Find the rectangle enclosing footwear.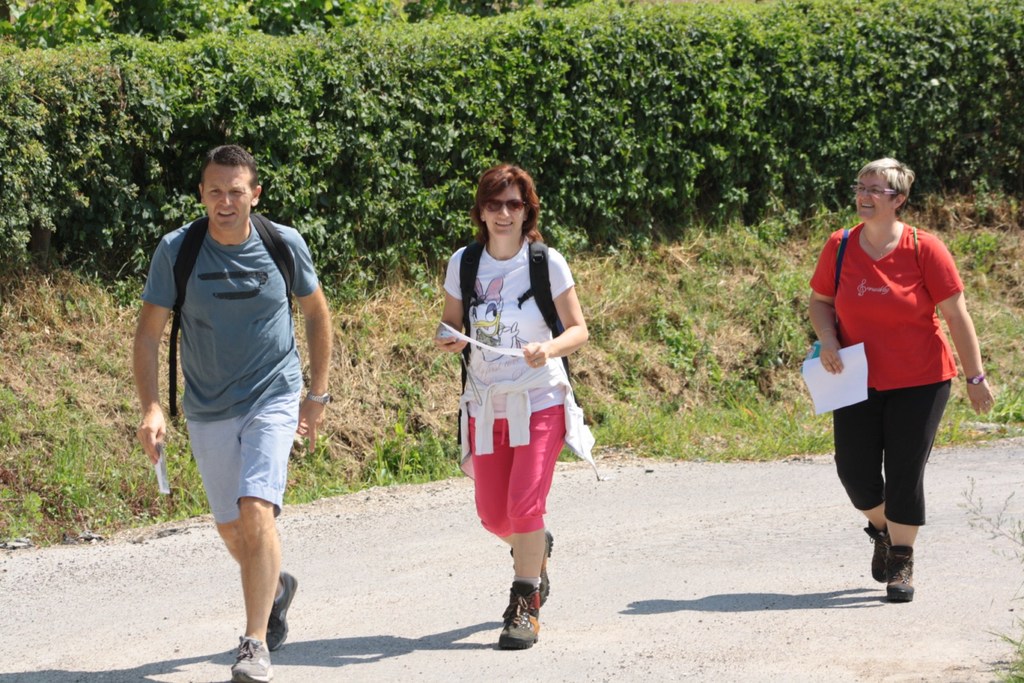
(229, 637, 273, 682).
